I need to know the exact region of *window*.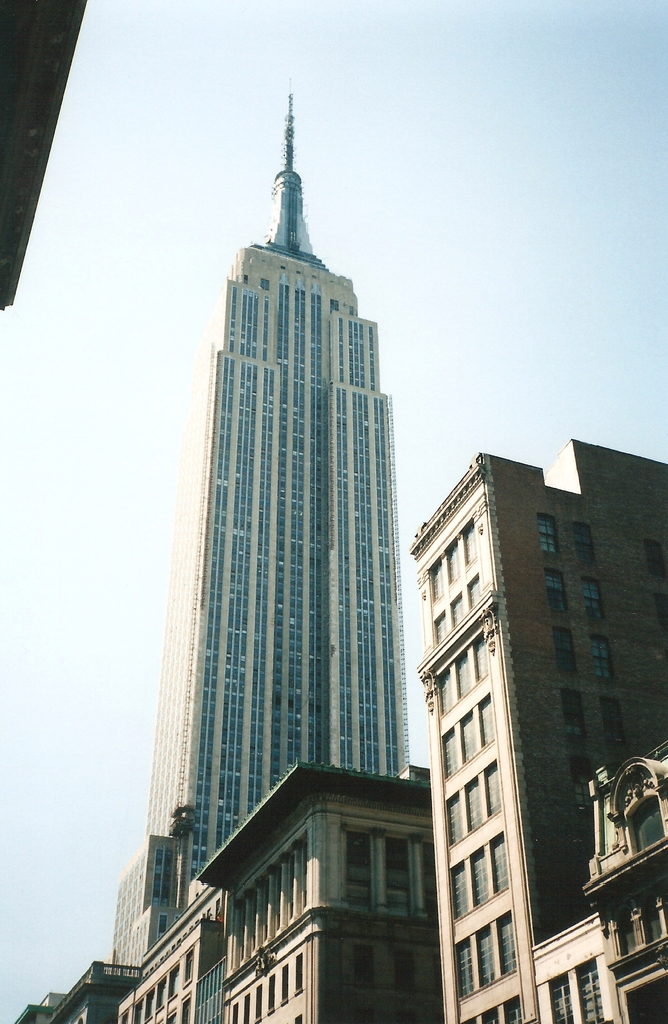
Region: (647, 543, 667, 586).
